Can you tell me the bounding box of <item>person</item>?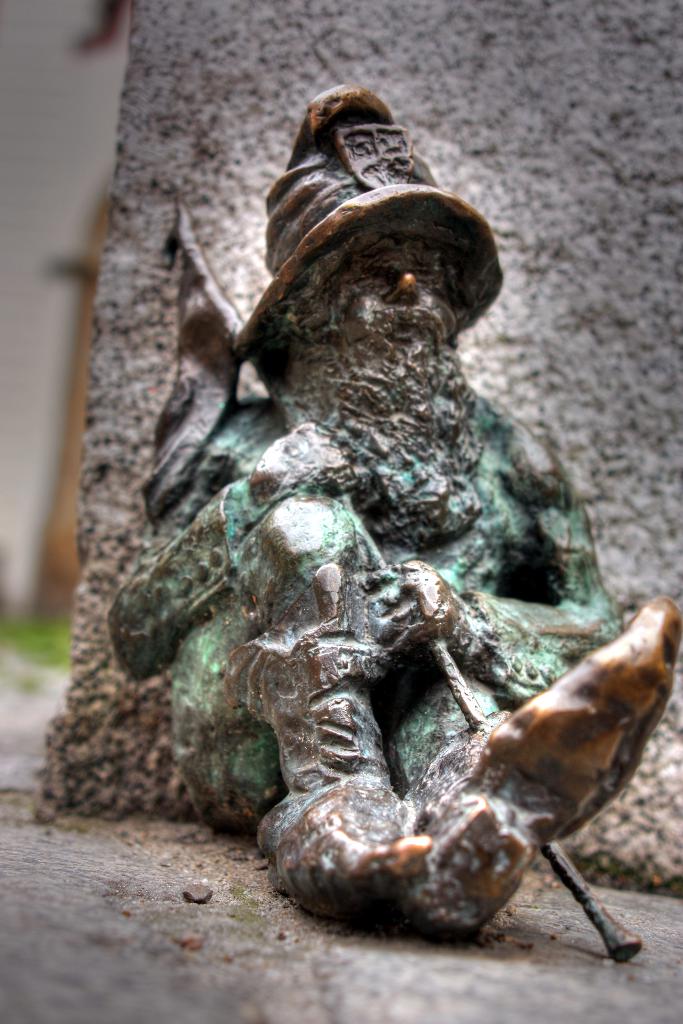
[107,83,682,942].
